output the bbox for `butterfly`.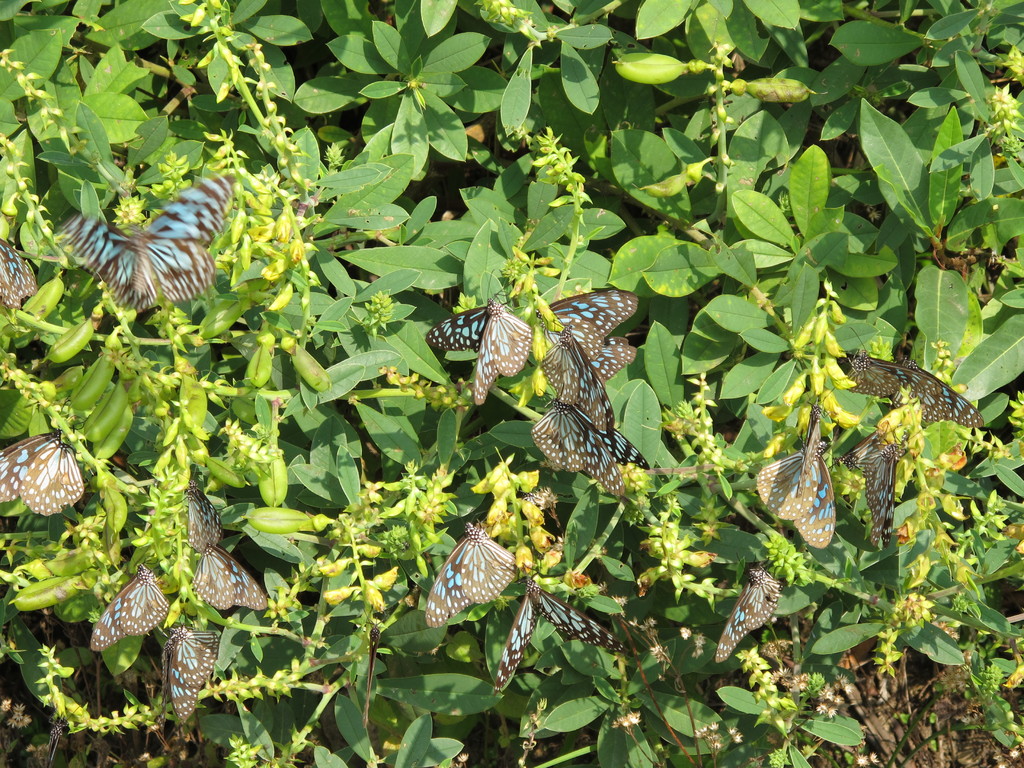
[x1=487, y1=584, x2=630, y2=696].
